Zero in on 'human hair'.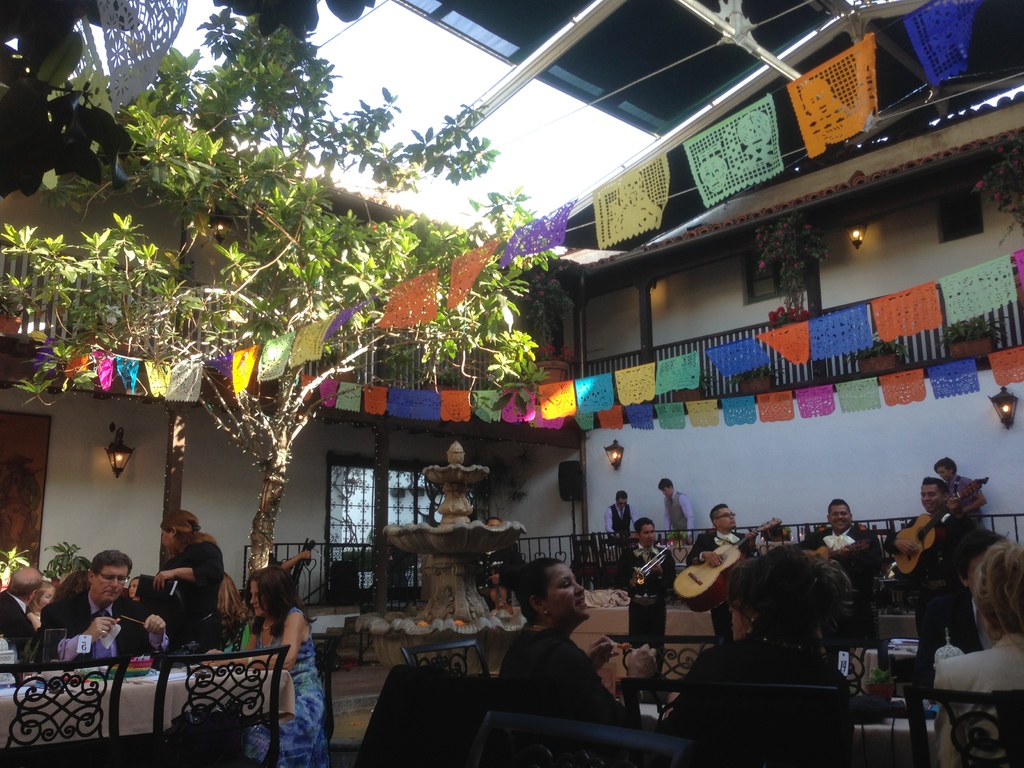
Zeroed in: 828, 498, 851, 512.
